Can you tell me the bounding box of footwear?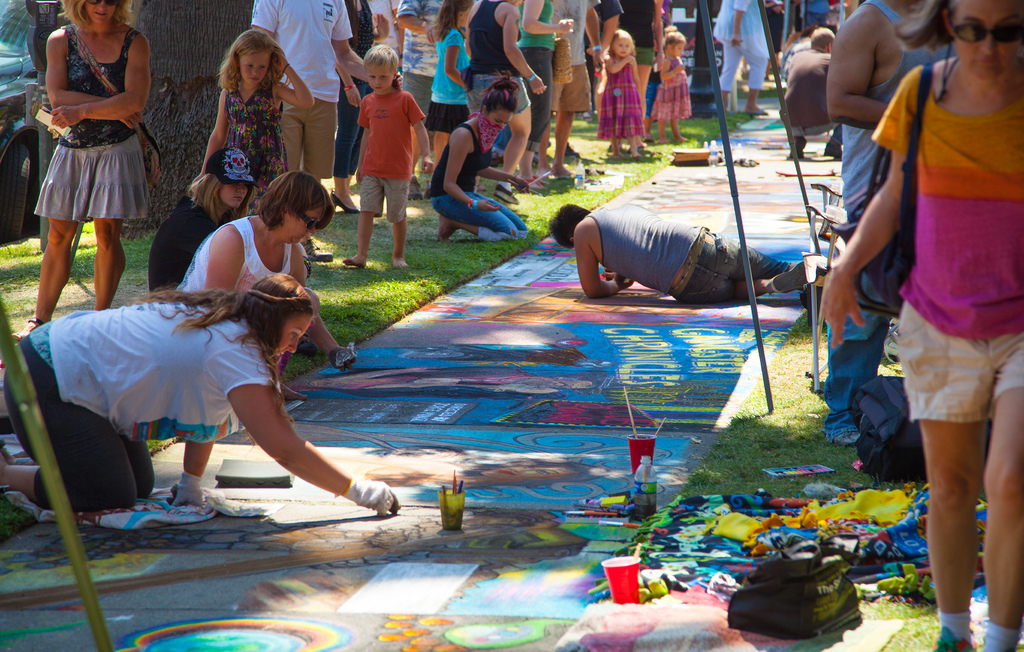
(929,627,975,651).
